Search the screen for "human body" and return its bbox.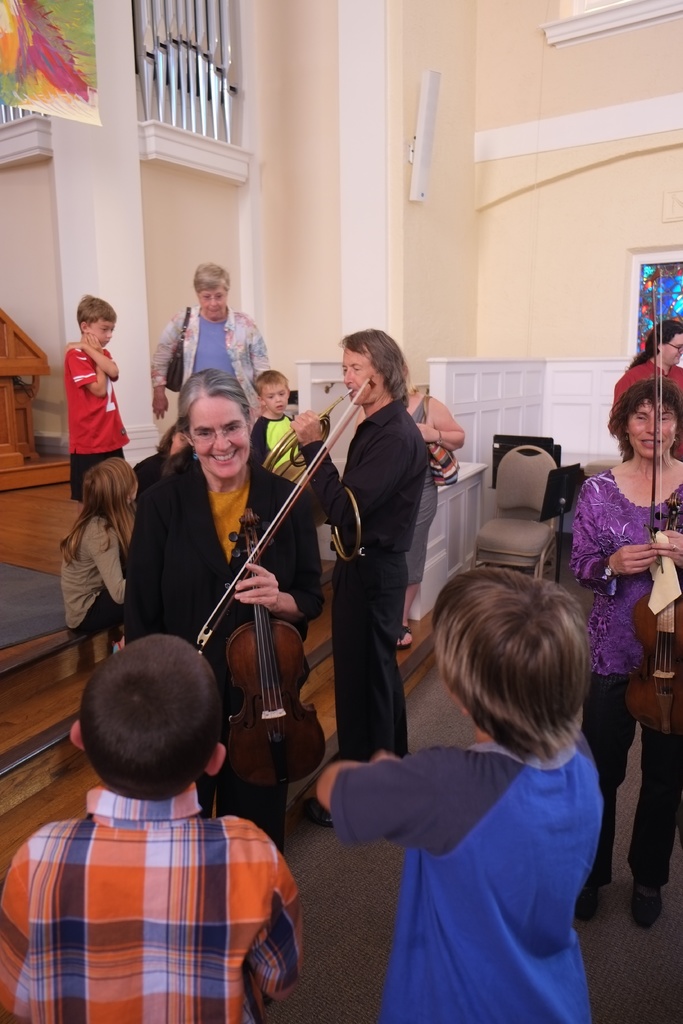
Found: 253:420:320:464.
